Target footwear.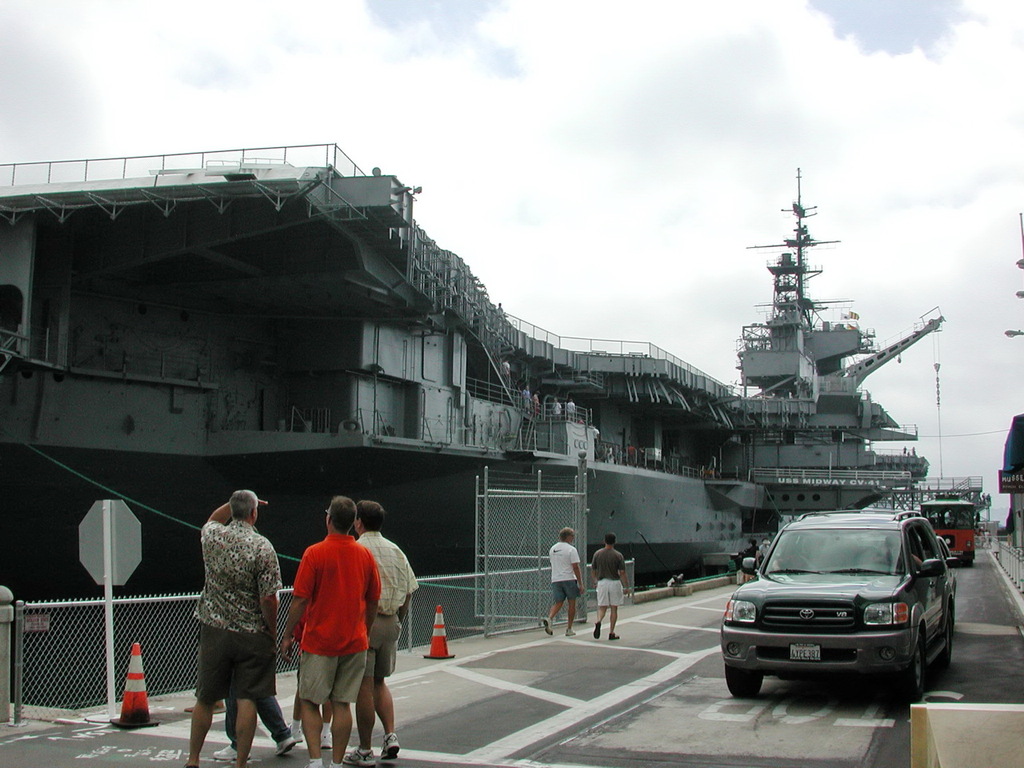
Target region: <box>376,734,400,762</box>.
